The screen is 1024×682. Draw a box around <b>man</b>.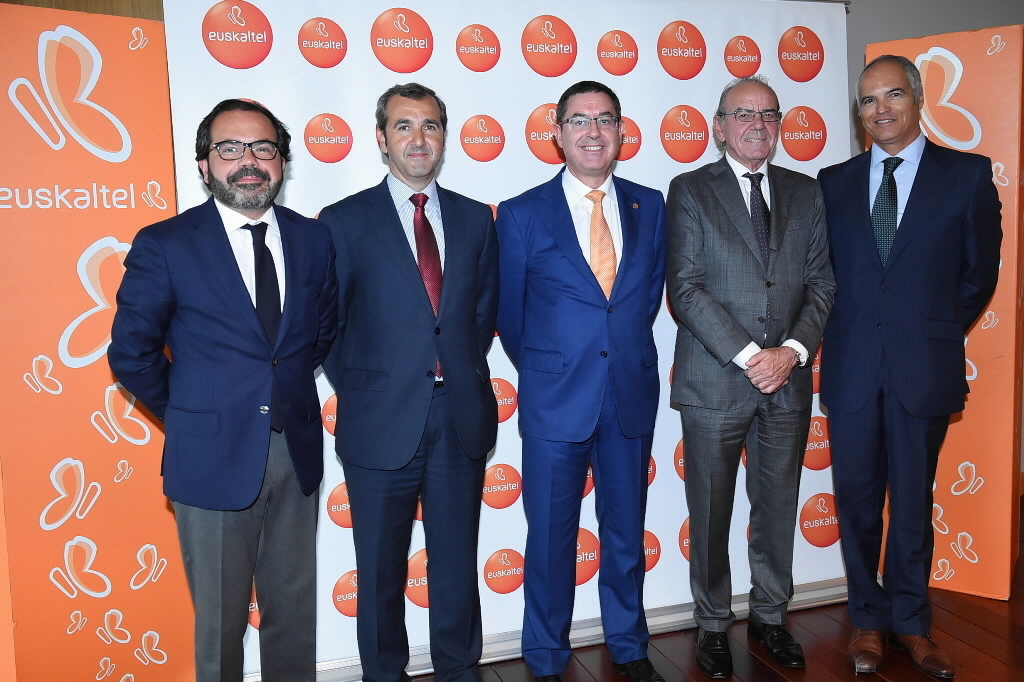
pyautogui.locateOnScreen(106, 99, 364, 681).
